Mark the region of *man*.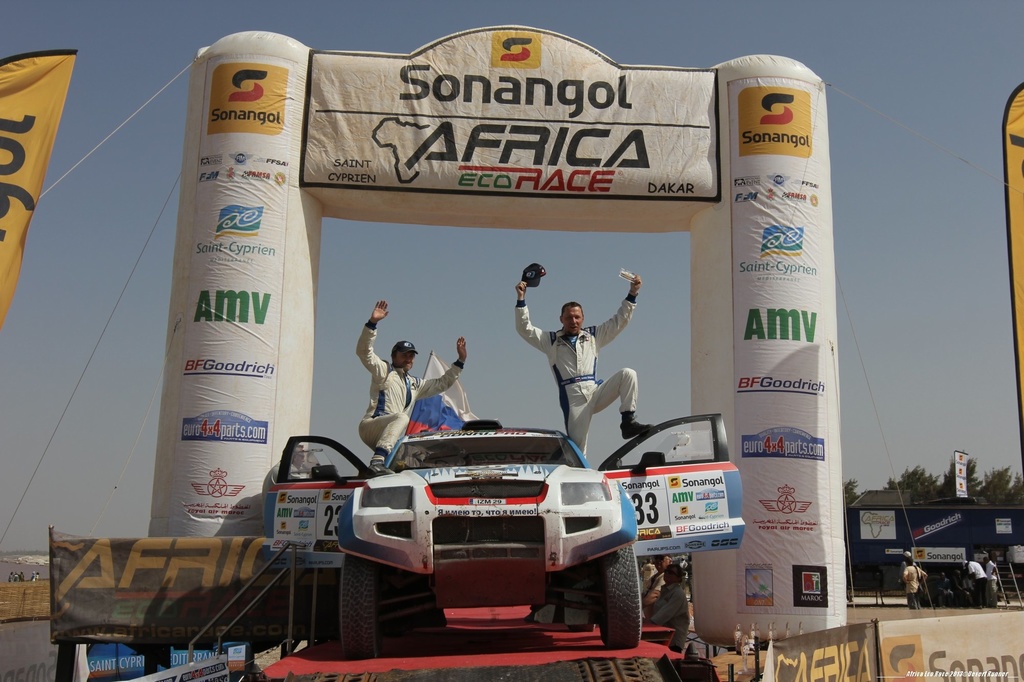
Region: [981, 556, 1004, 612].
